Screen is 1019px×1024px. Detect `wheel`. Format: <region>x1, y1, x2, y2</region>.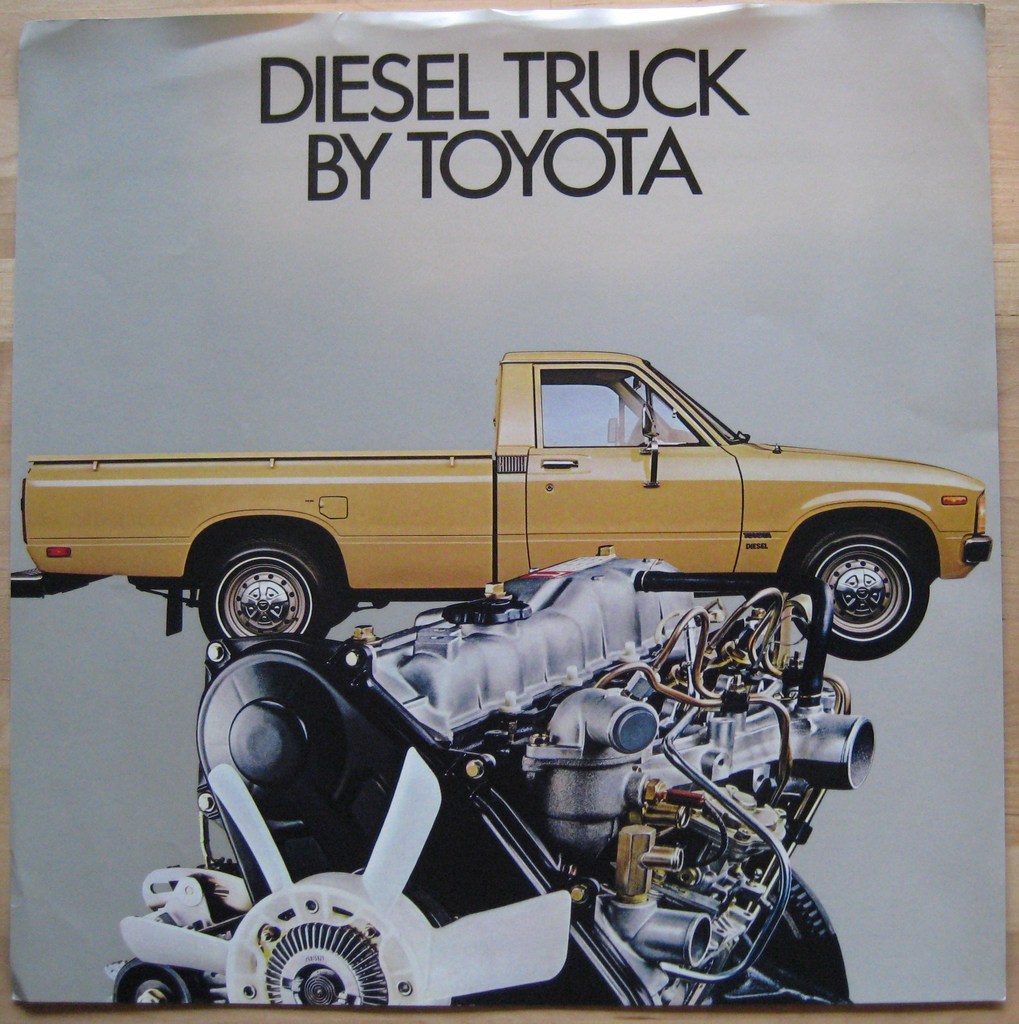
<region>810, 518, 947, 659</region>.
